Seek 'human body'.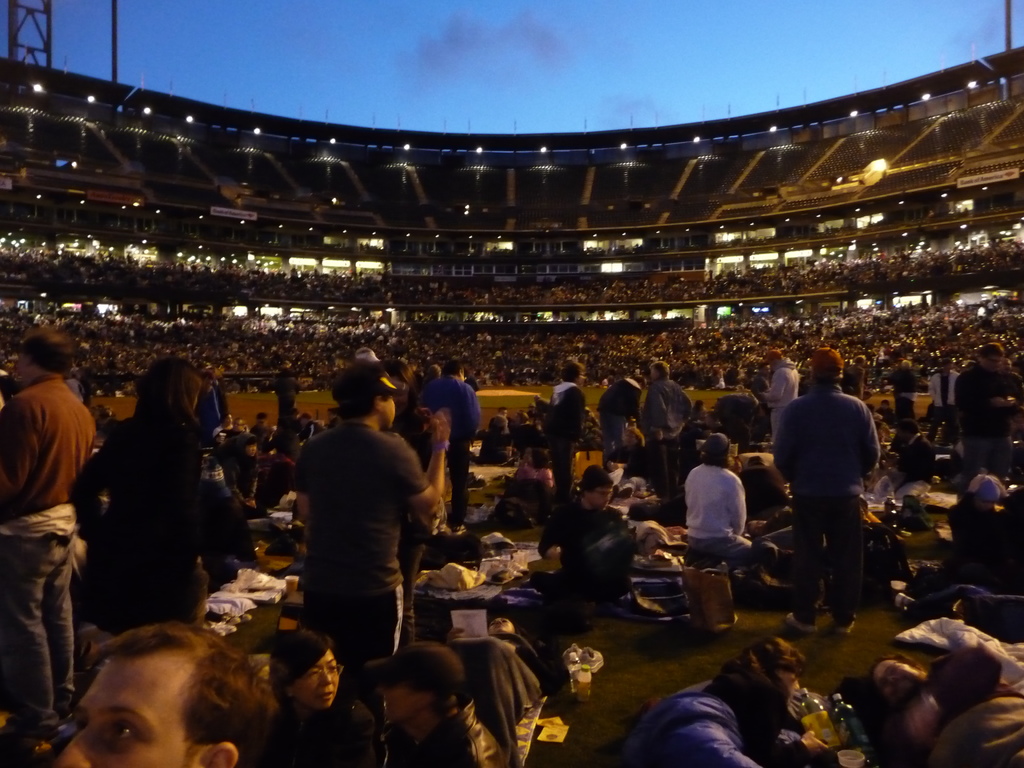
x1=92, y1=307, x2=100, y2=319.
